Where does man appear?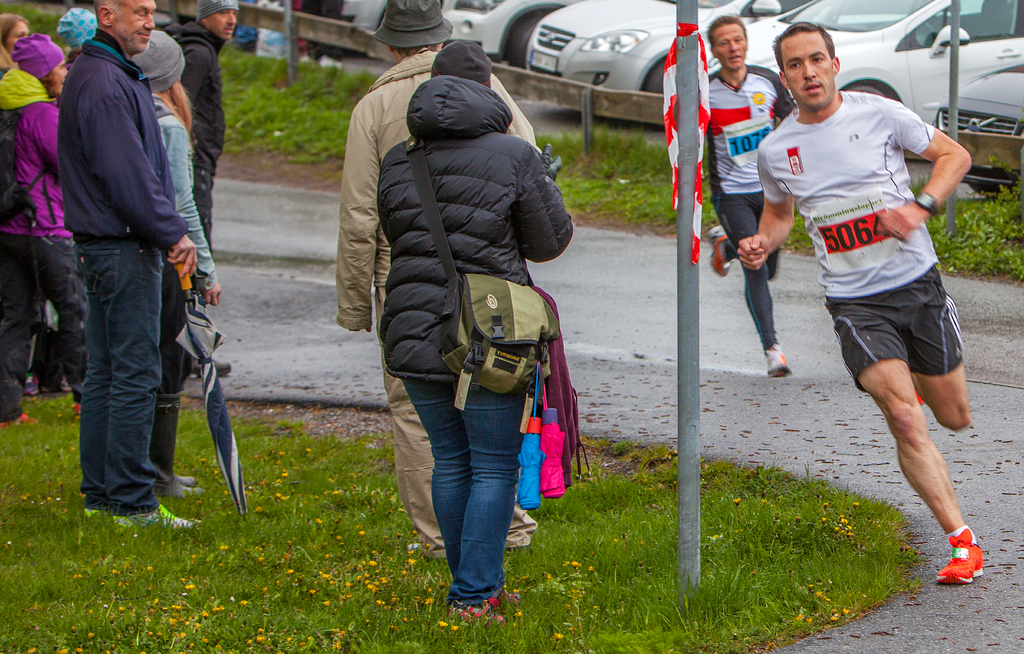
Appears at bbox=(675, 15, 799, 378).
